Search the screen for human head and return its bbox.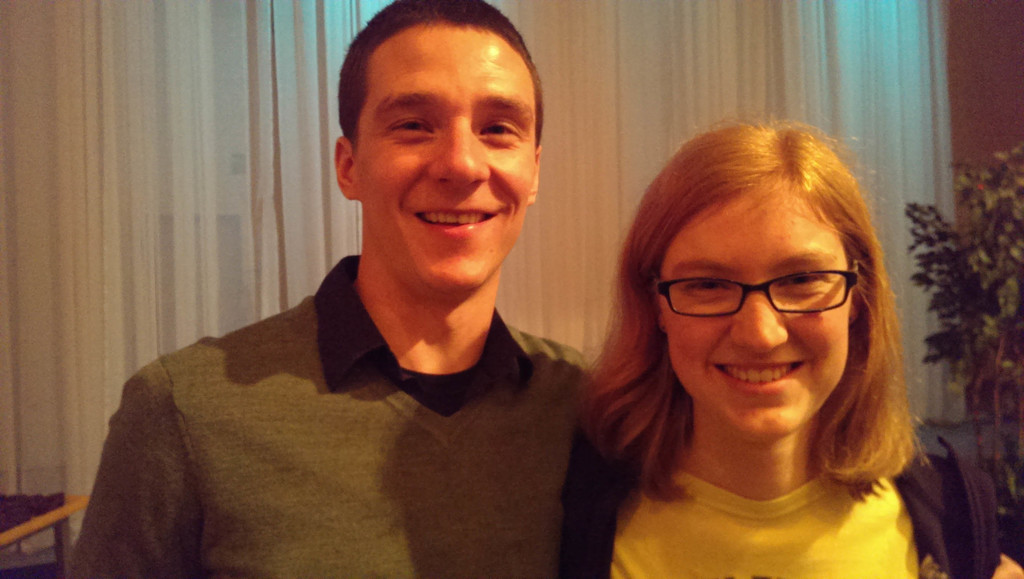
Found: bbox(326, 0, 554, 275).
